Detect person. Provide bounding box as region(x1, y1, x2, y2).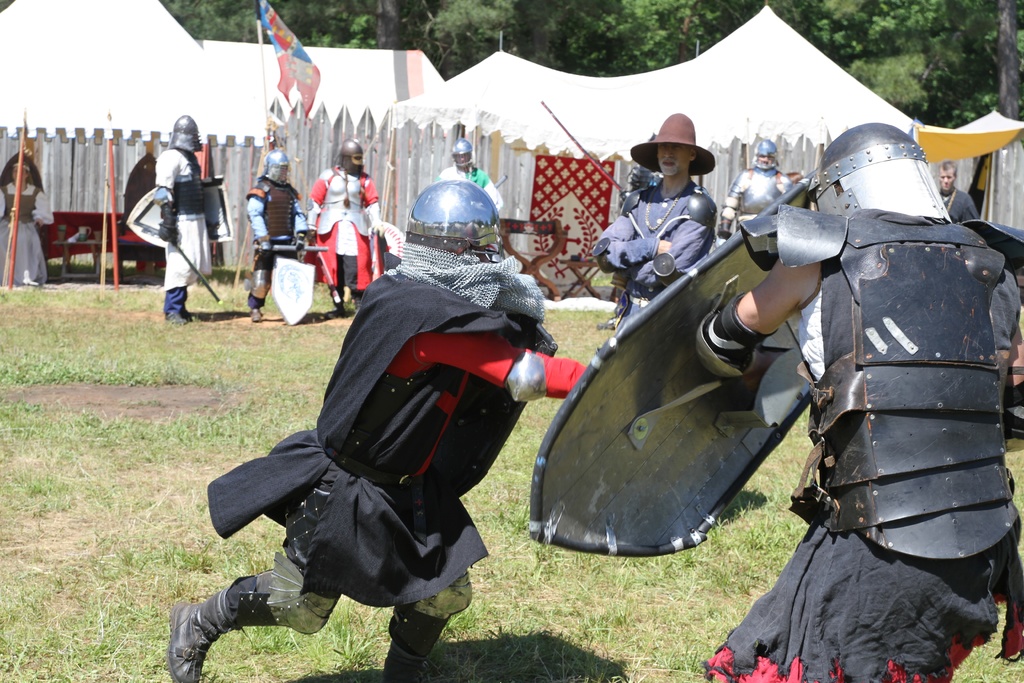
region(244, 149, 303, 322).
